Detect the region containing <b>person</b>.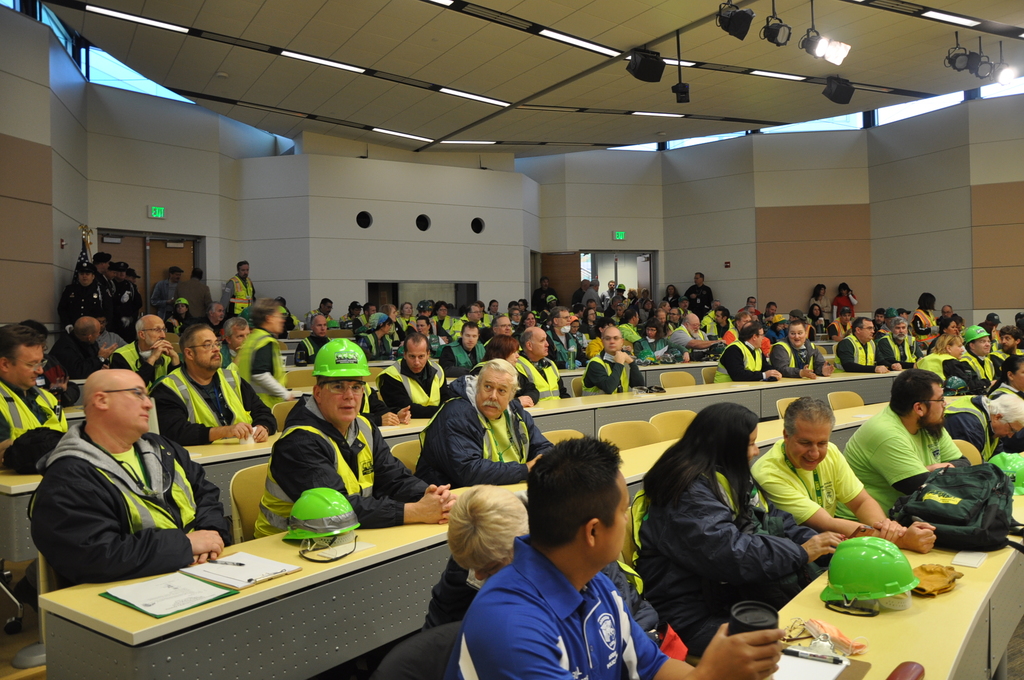
834:284:859:320.
